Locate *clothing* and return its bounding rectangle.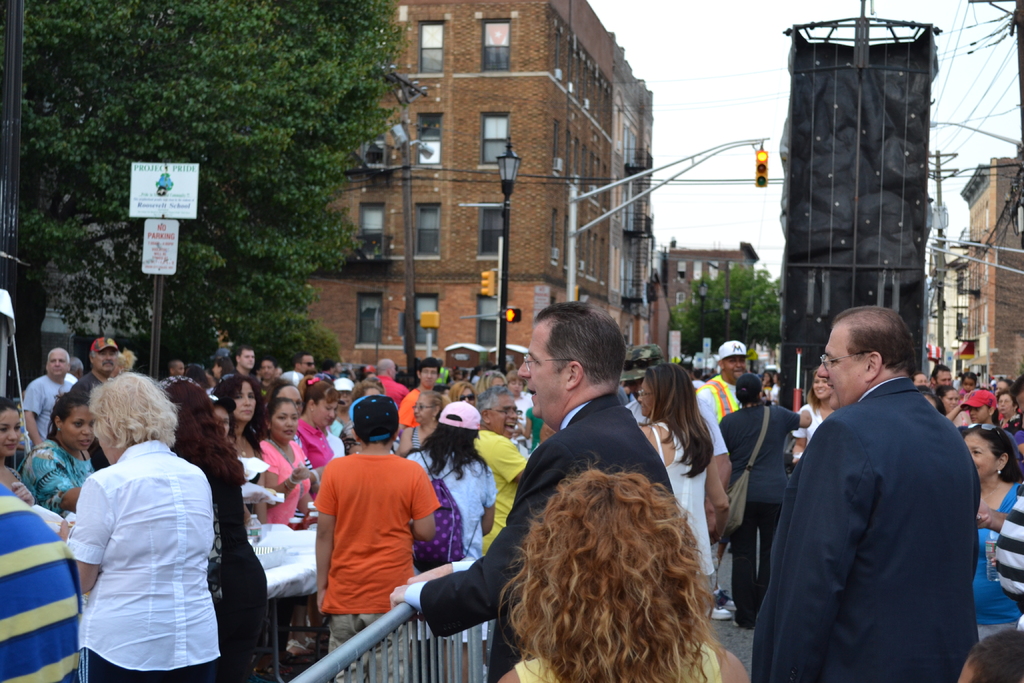
<region>692, 371, 733, 465</region>.
